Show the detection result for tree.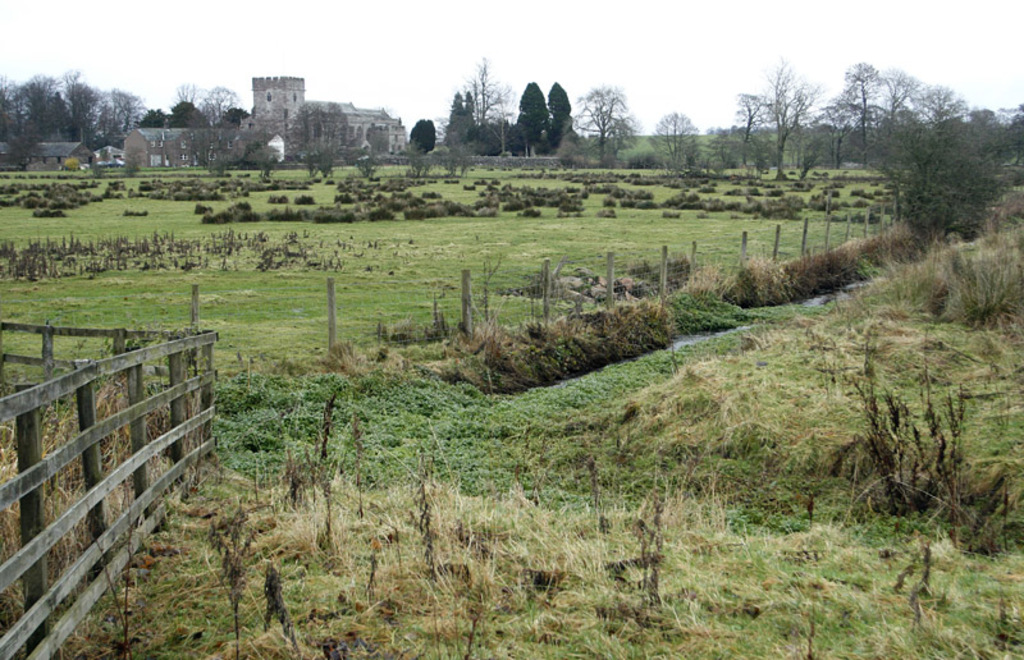
rect(220, 104, 247, 130).
